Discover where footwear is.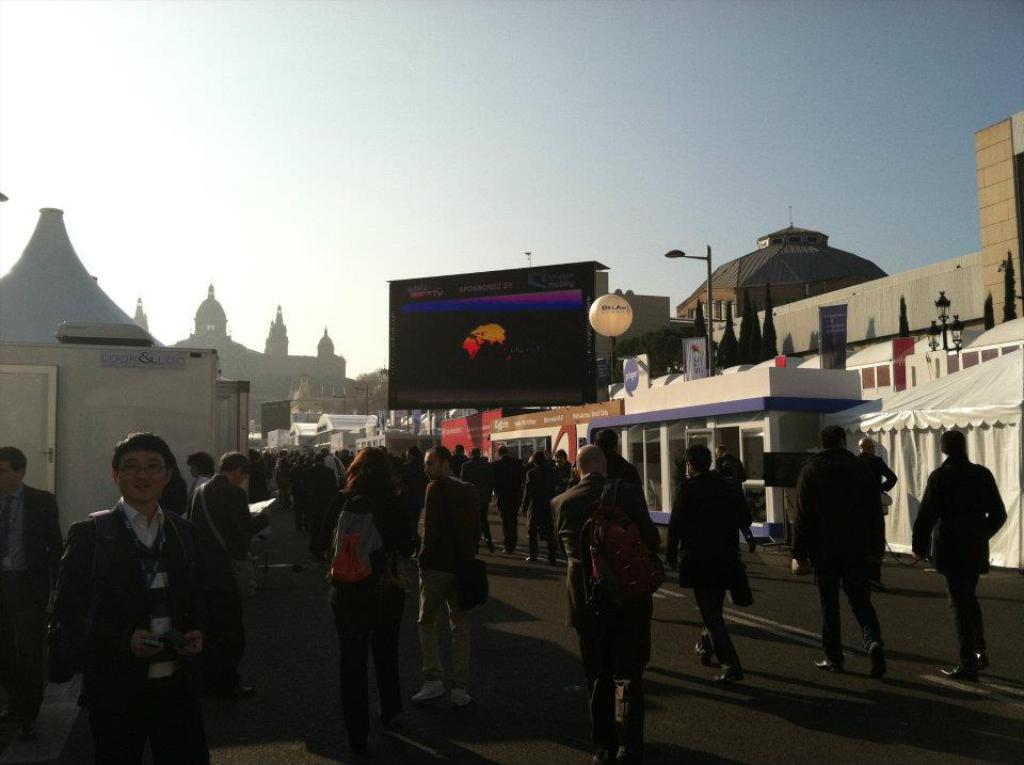
Discovered at locate(941, 664, 978, 683).
